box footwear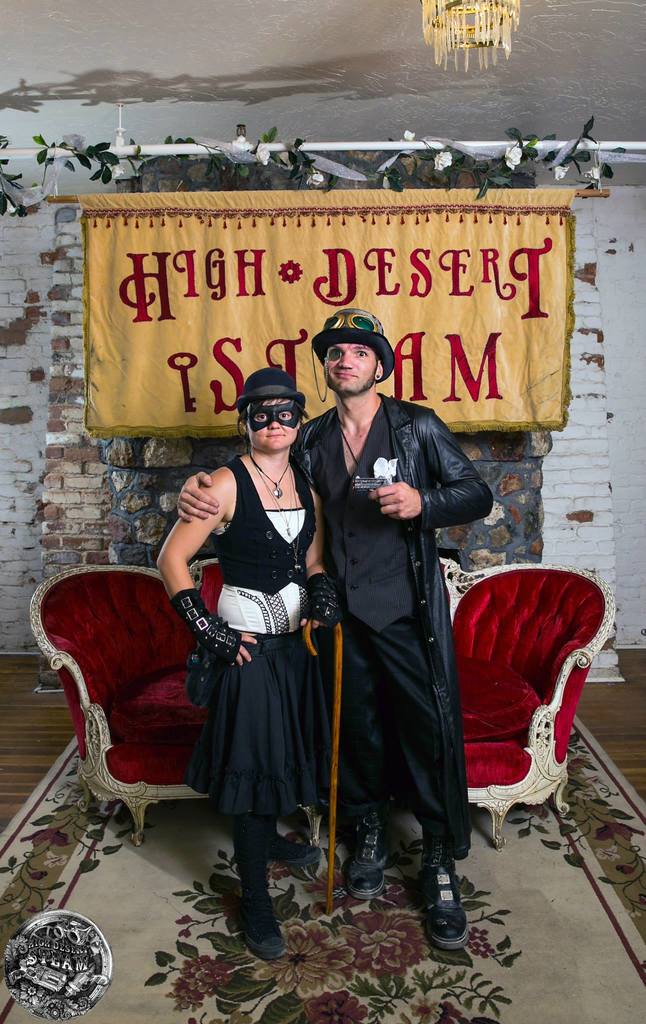
[left=270, top=813, right=321, bottom=872]
